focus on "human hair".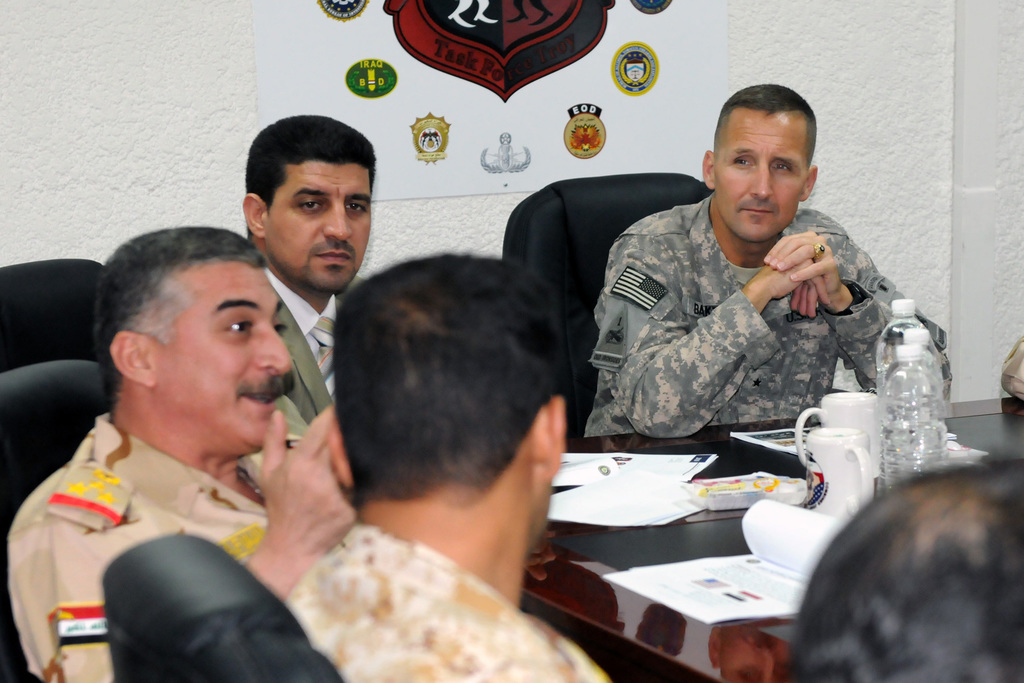
Focused at [243, 113, 376, 236].
